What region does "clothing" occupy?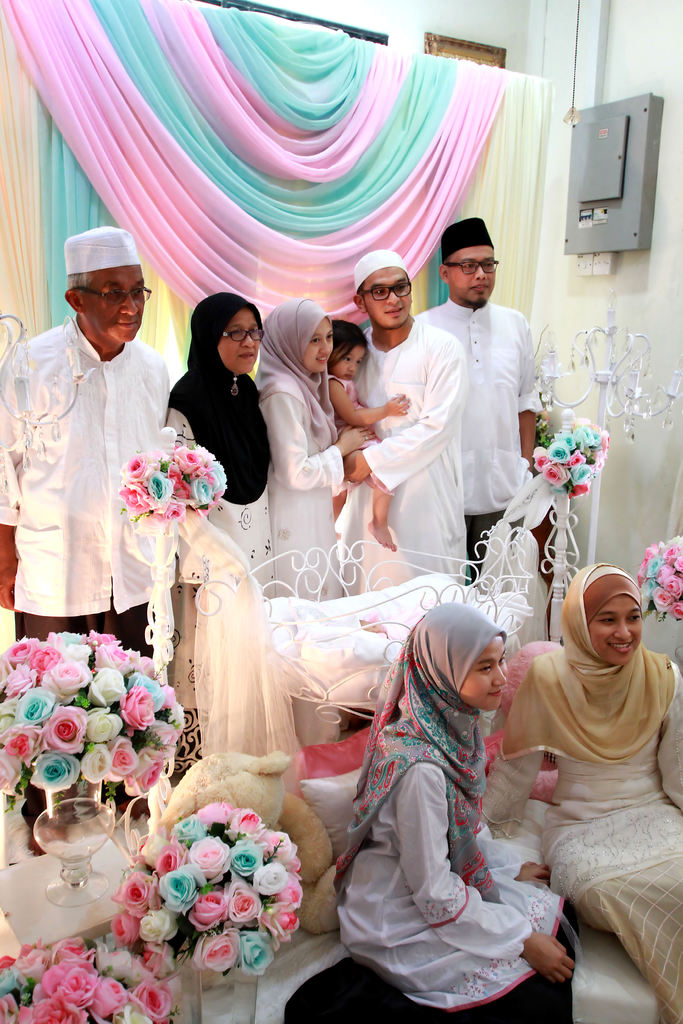
BBox(262, 292, 353, 595).
